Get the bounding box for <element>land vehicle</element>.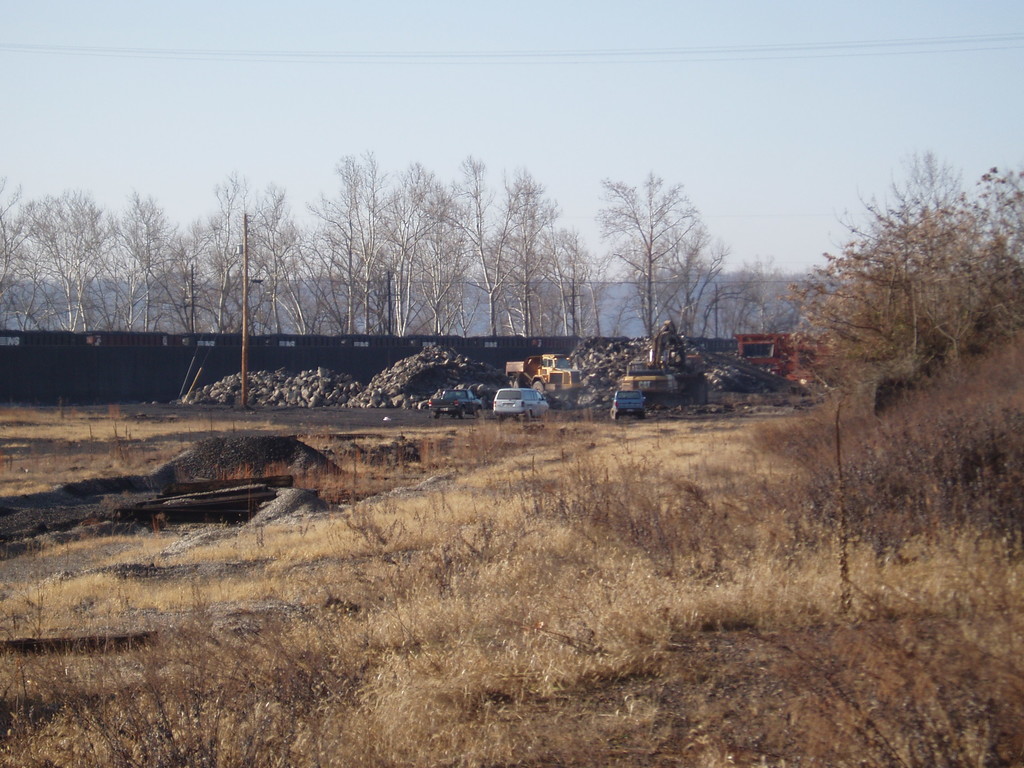
<region>743, 333, 808, 372</region>.
